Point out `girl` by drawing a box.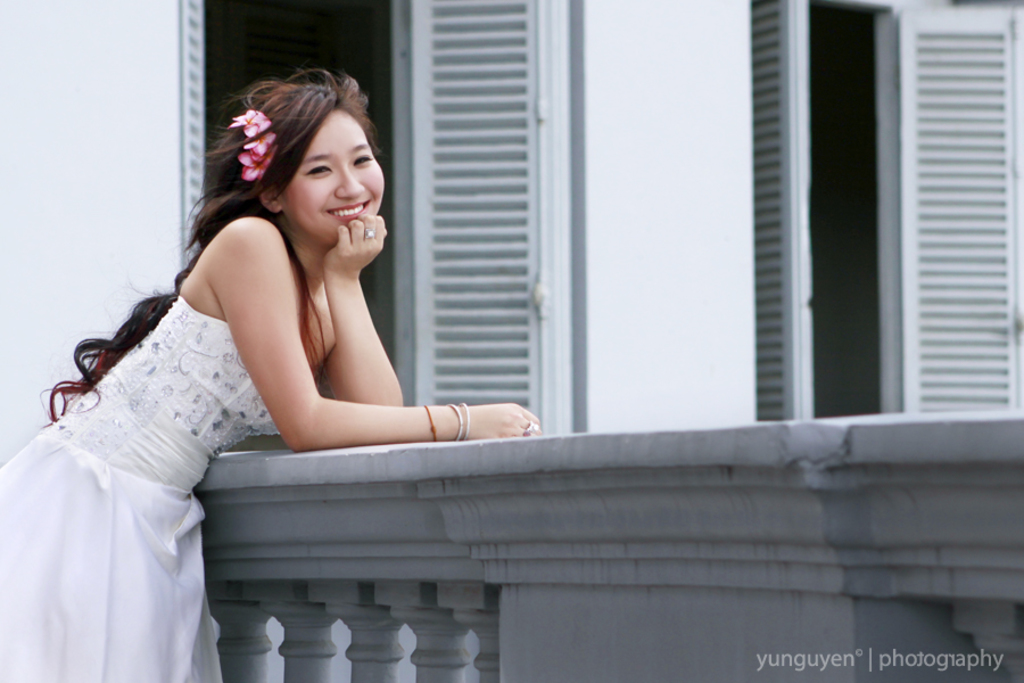
Rect(0, 66, 540, 682).
